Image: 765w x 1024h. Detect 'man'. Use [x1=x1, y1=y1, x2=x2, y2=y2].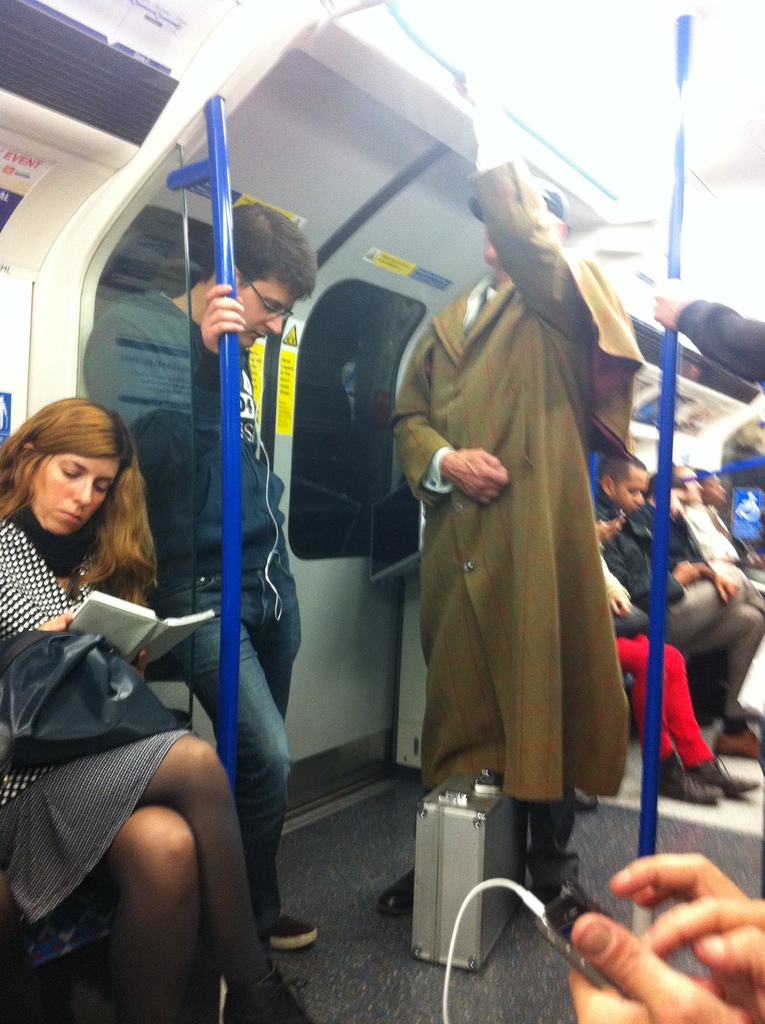
[x1=588, y1=450, x2=736, y2=784].
